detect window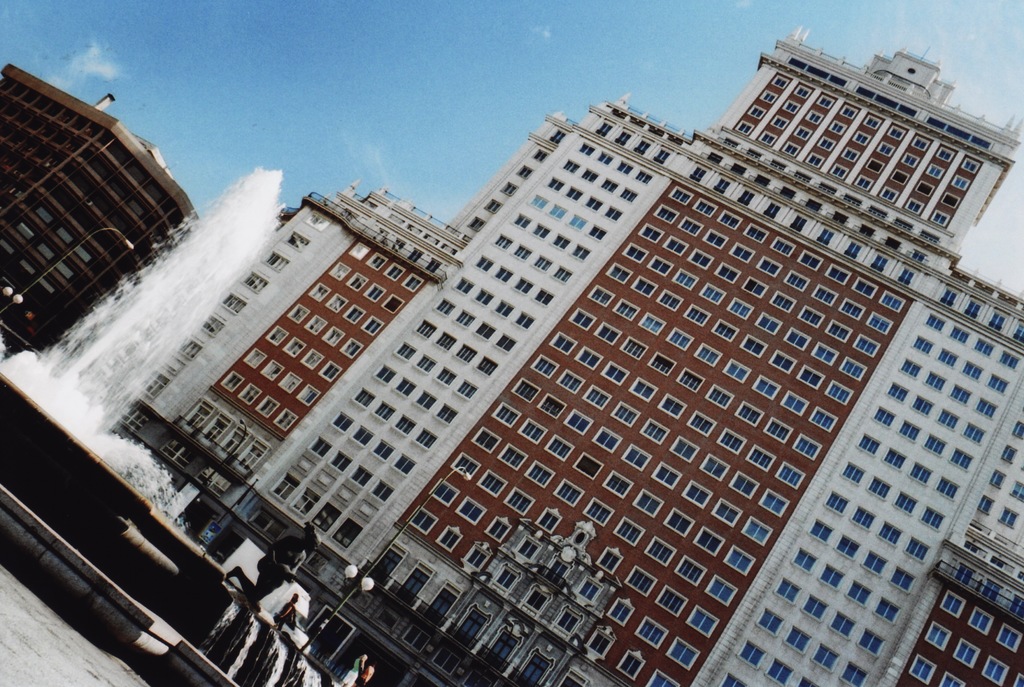
890,125,901,136
